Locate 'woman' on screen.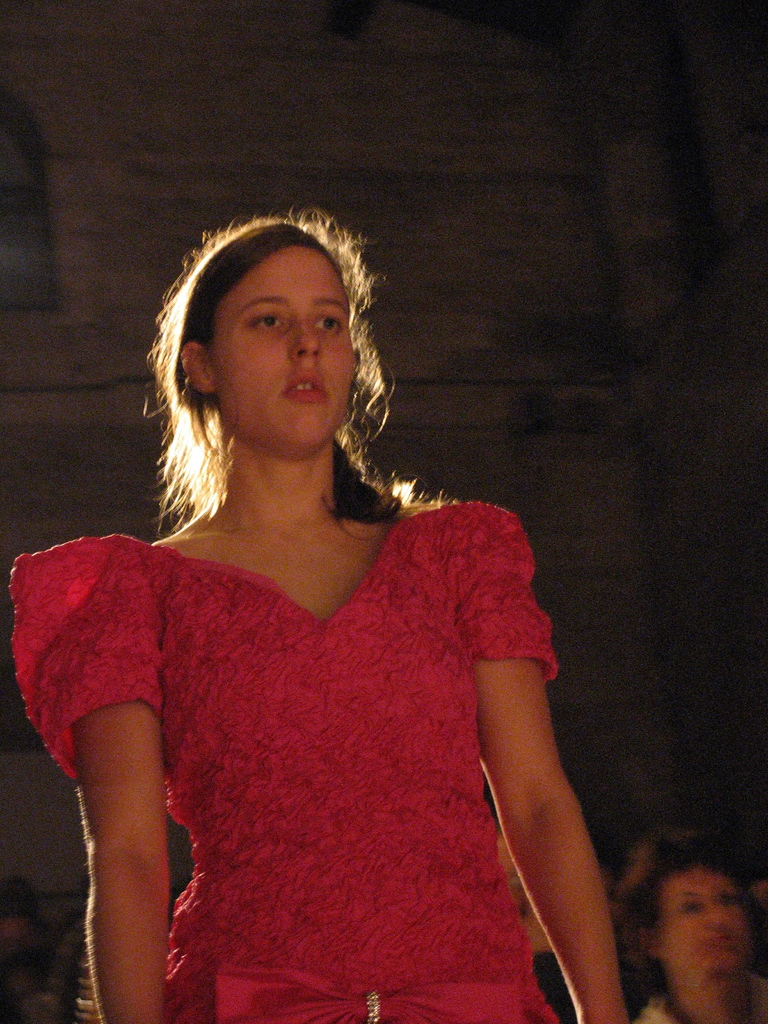
On screen at left=36, top=179, right=606, bottom=1023.
